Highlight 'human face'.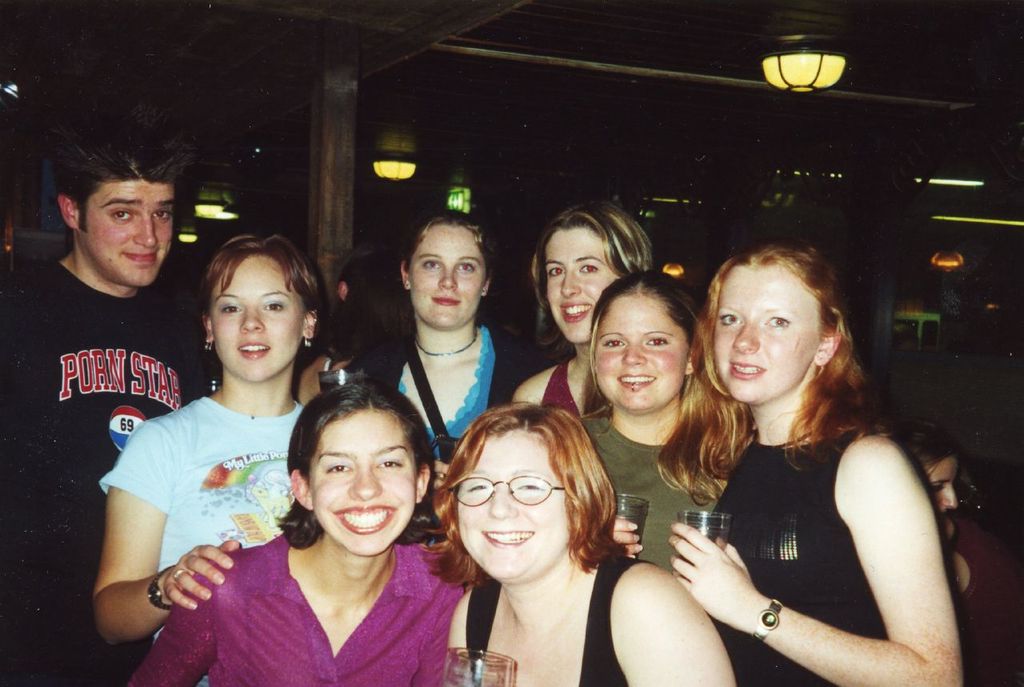
Highlighted region: [left=83, top=170, right=174, bottom=286].
